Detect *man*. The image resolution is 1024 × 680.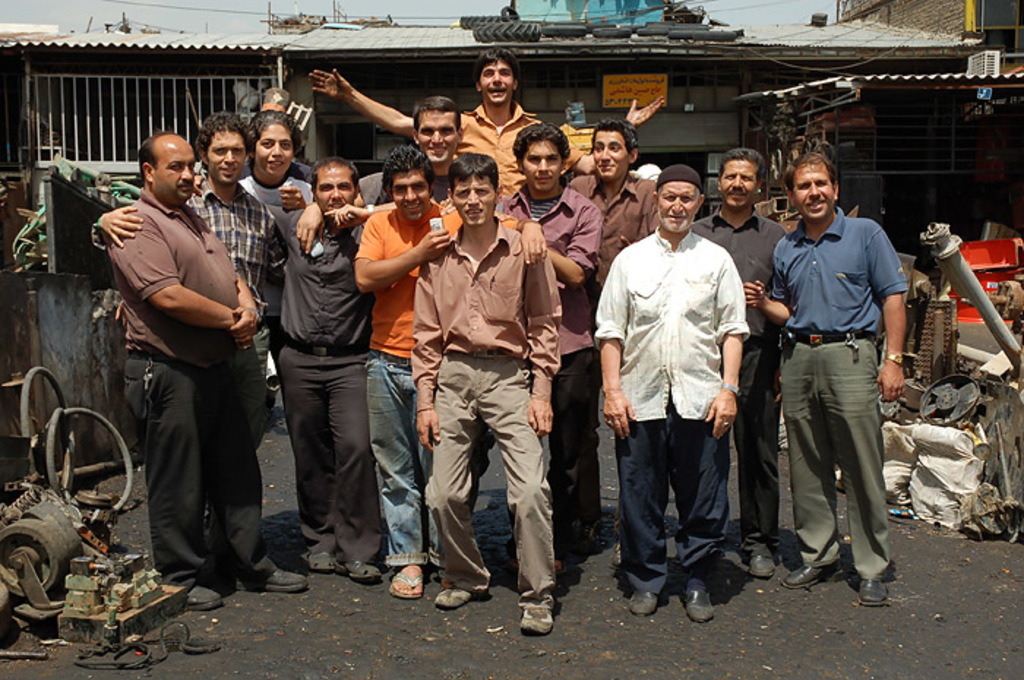
crop(307, 48, 661, 215).
